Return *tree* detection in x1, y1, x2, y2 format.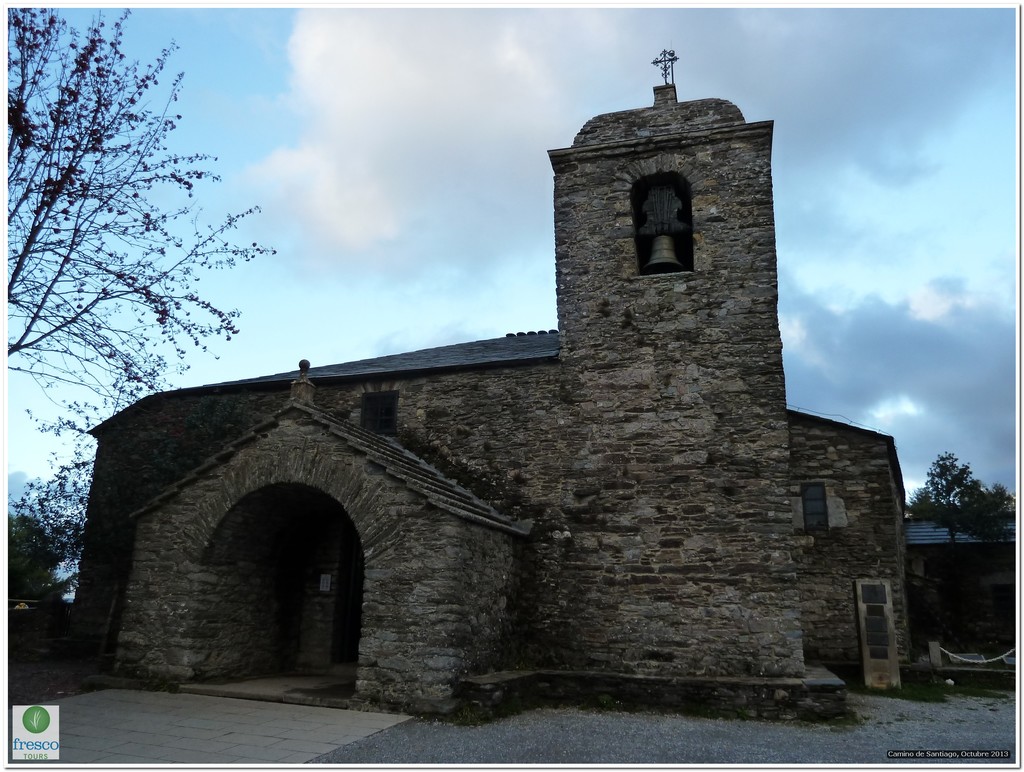
908, 453, 1015, 548.
